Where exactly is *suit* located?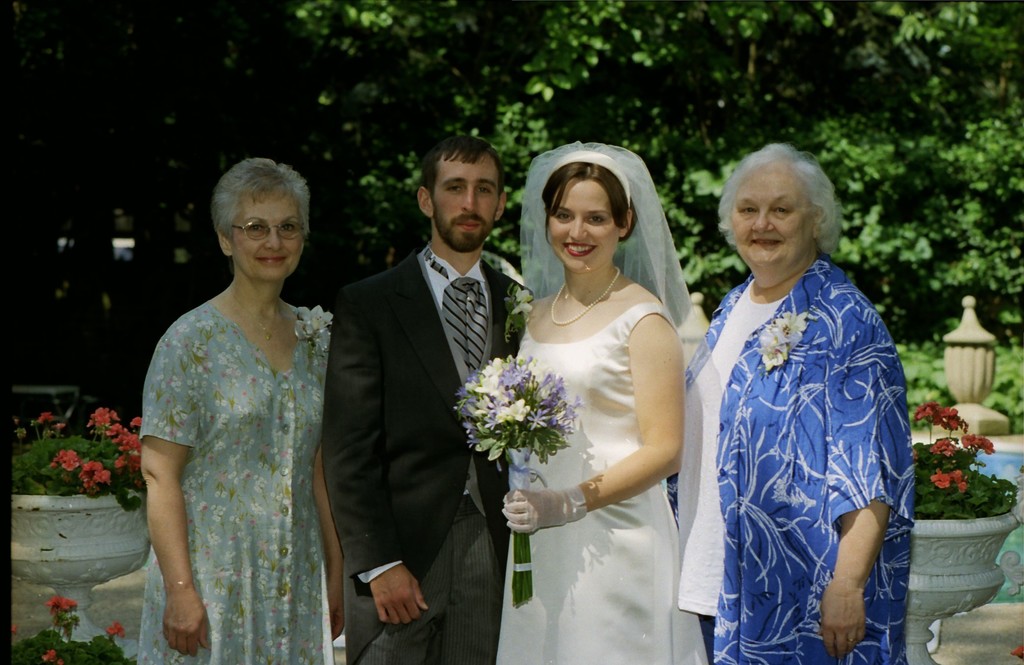
Its bounding box is 322 129 515 641.
